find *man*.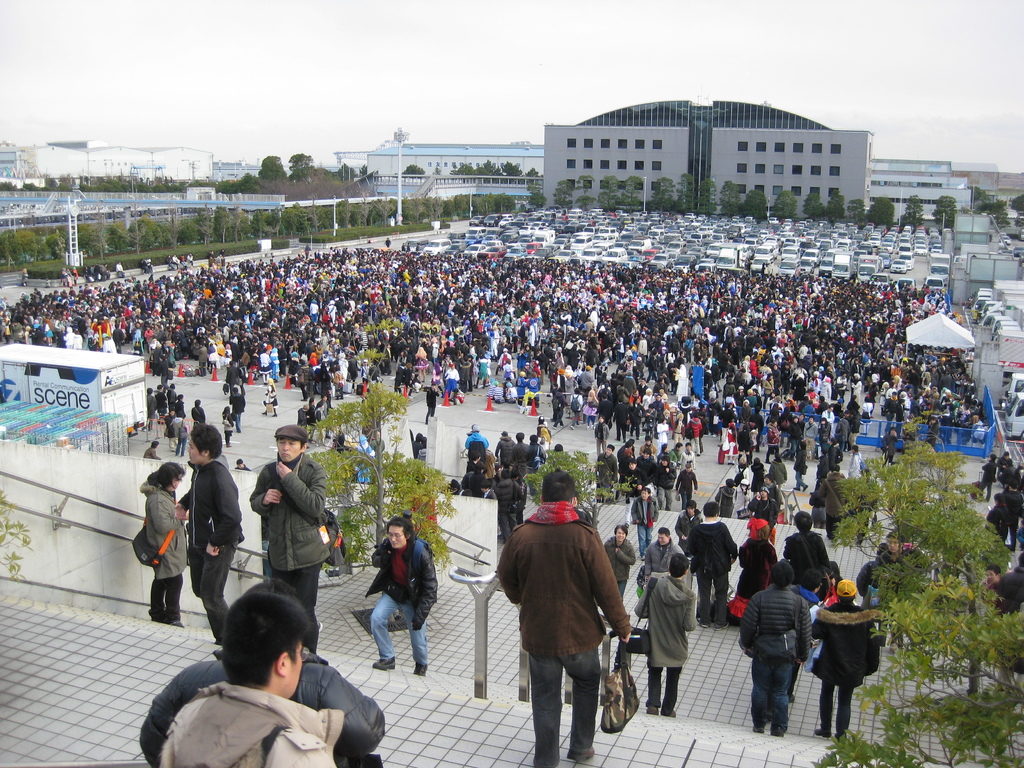
<bbox>425, 385, 442, 423</bbox>.
